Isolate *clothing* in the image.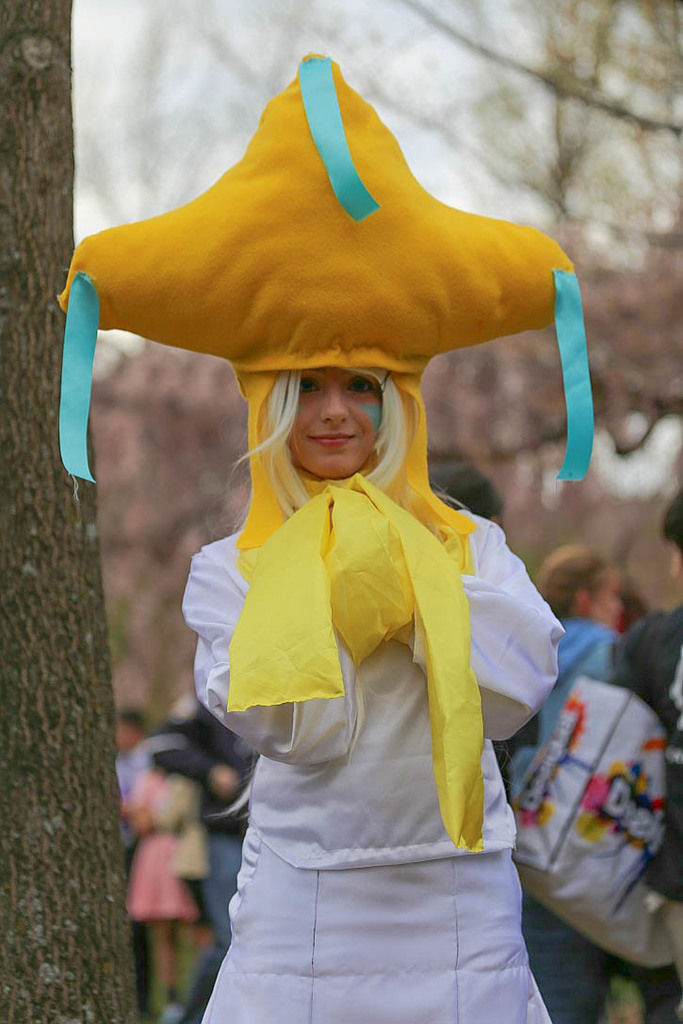
Isolated region: 196, 492, 572, 1023.
